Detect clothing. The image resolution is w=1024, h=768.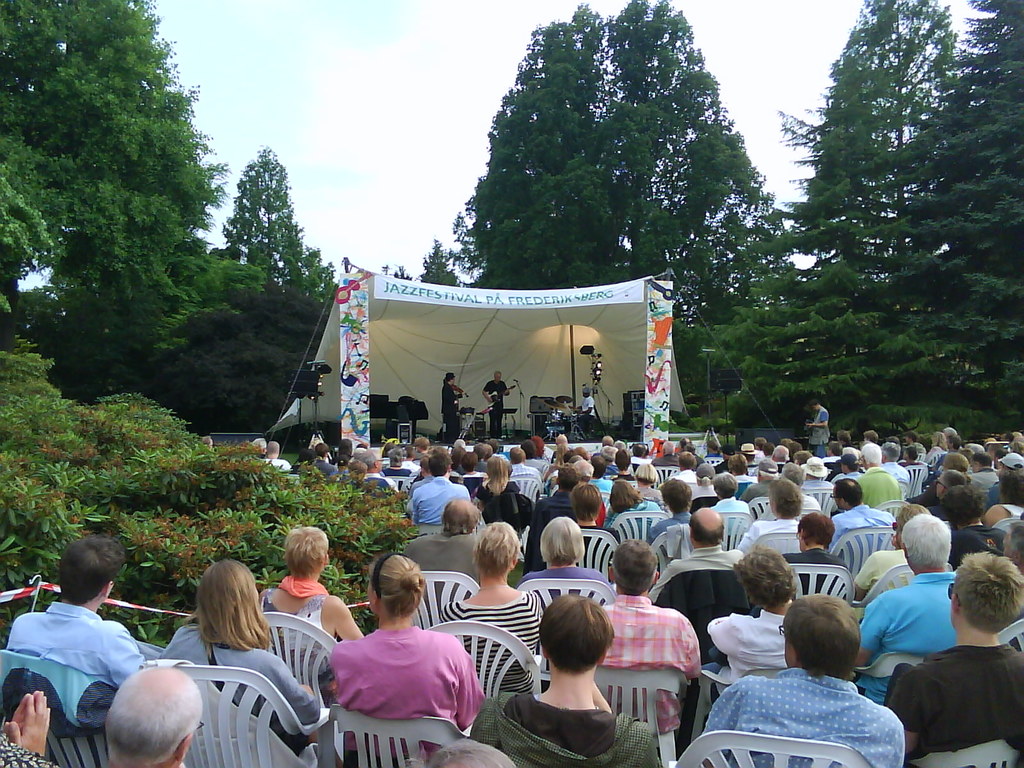
973/470/1002/494.
